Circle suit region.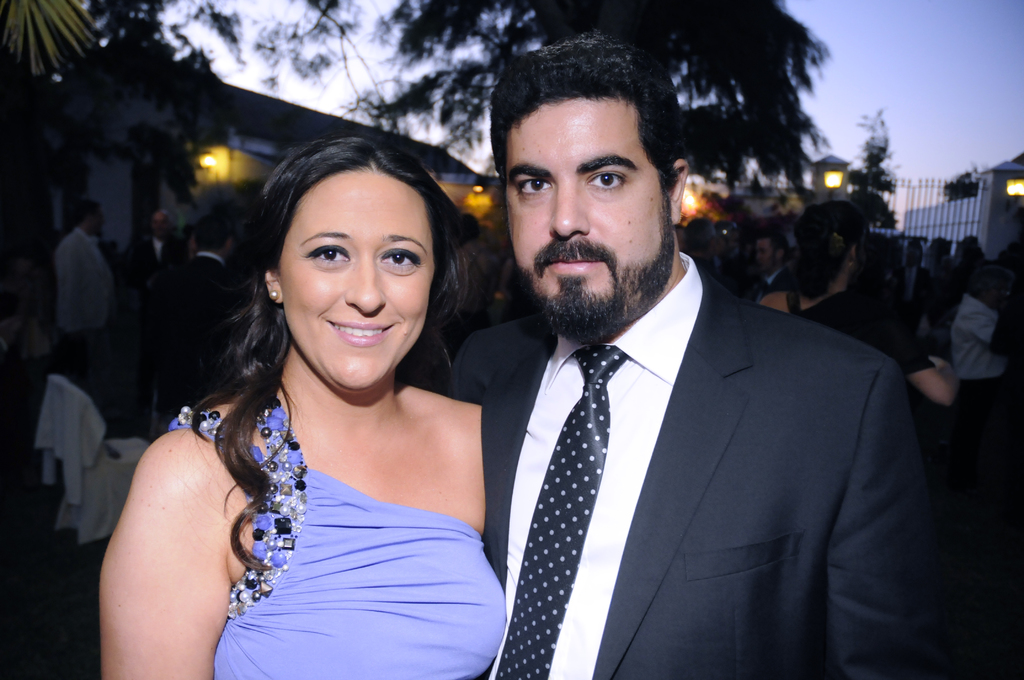
Region: (left=452, top=251, right=958, bottom=676).
